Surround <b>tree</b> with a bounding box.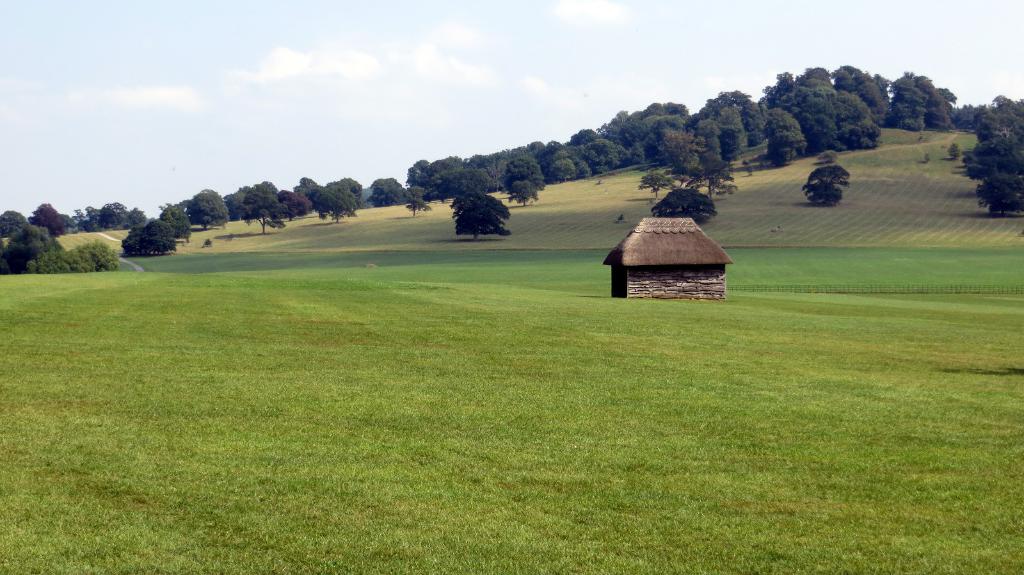
637 172 670 200.
